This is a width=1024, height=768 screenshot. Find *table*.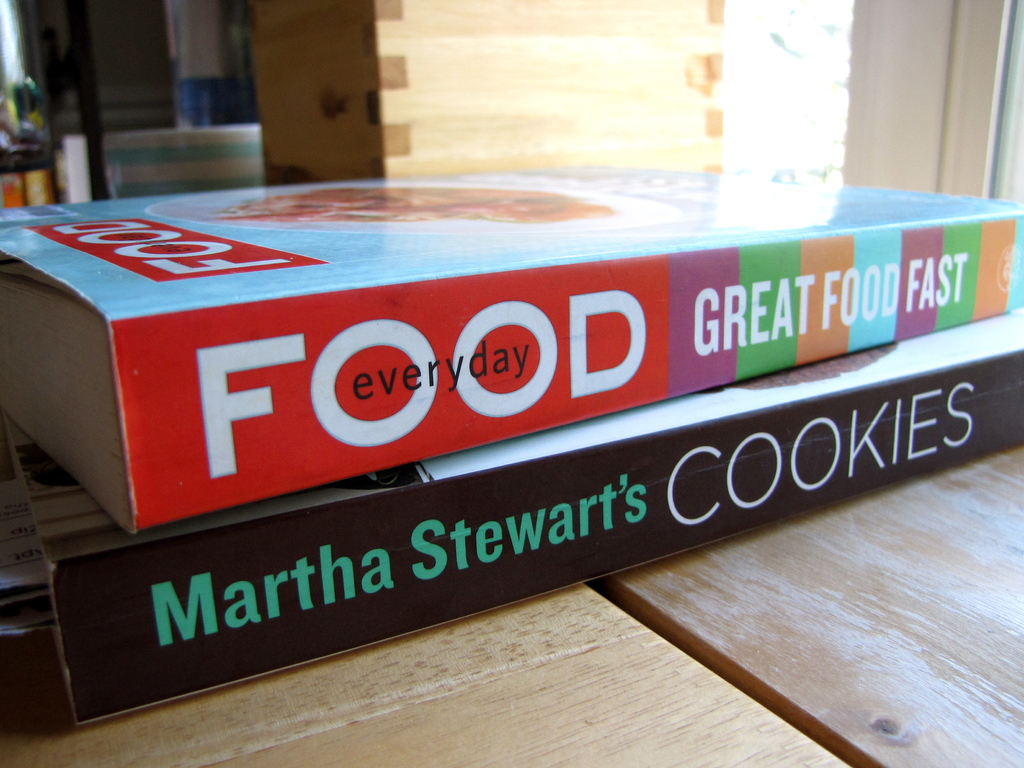
Bounding box: select_region(0, 577, 870, 767).
